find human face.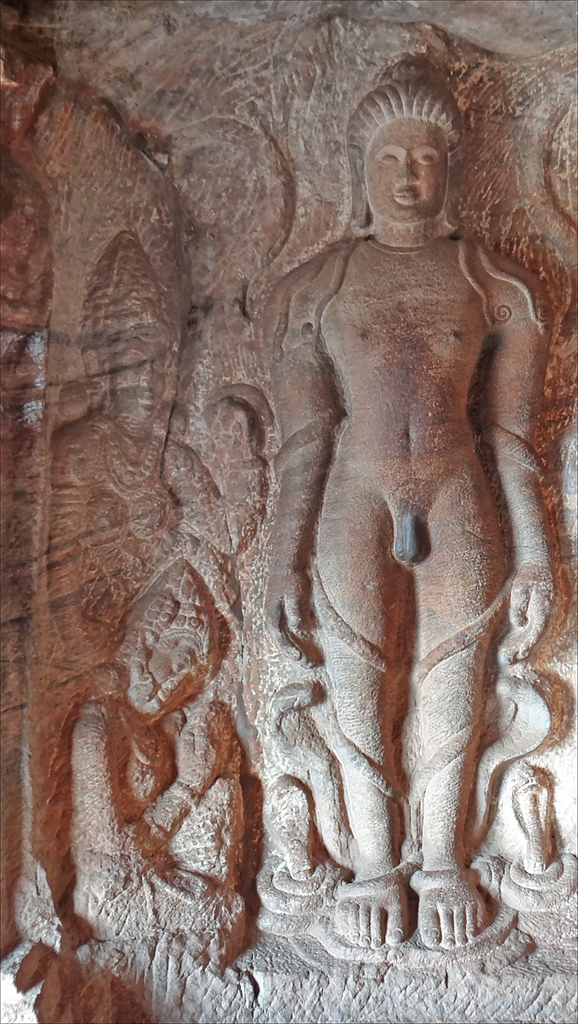
368,116,449,222.
